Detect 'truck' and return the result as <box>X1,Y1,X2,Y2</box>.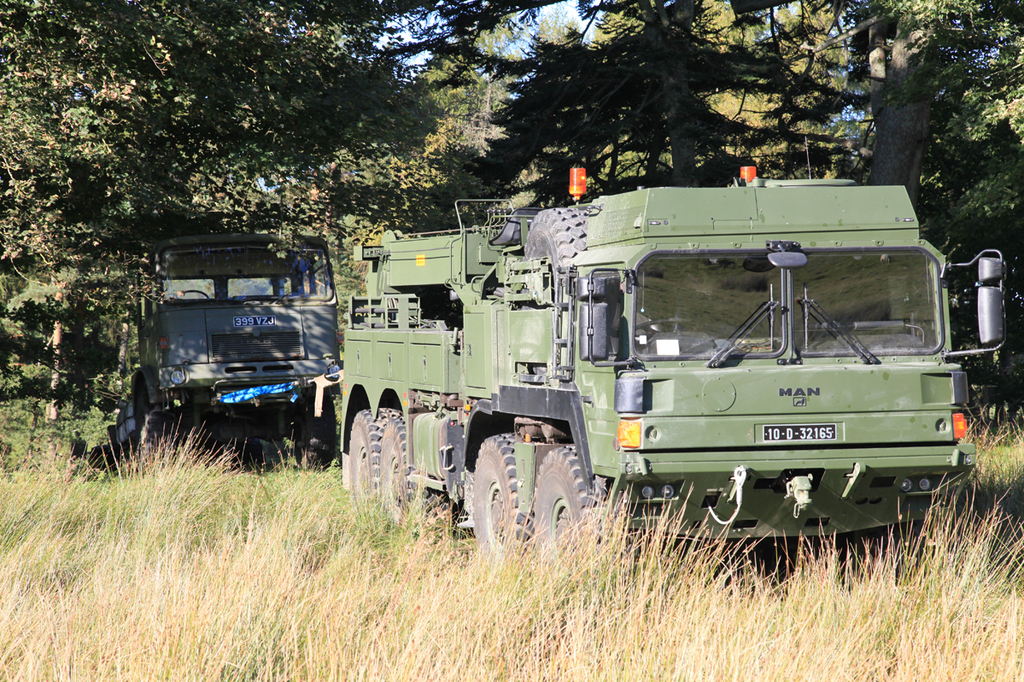
<box>112,230,345,466</box>.
